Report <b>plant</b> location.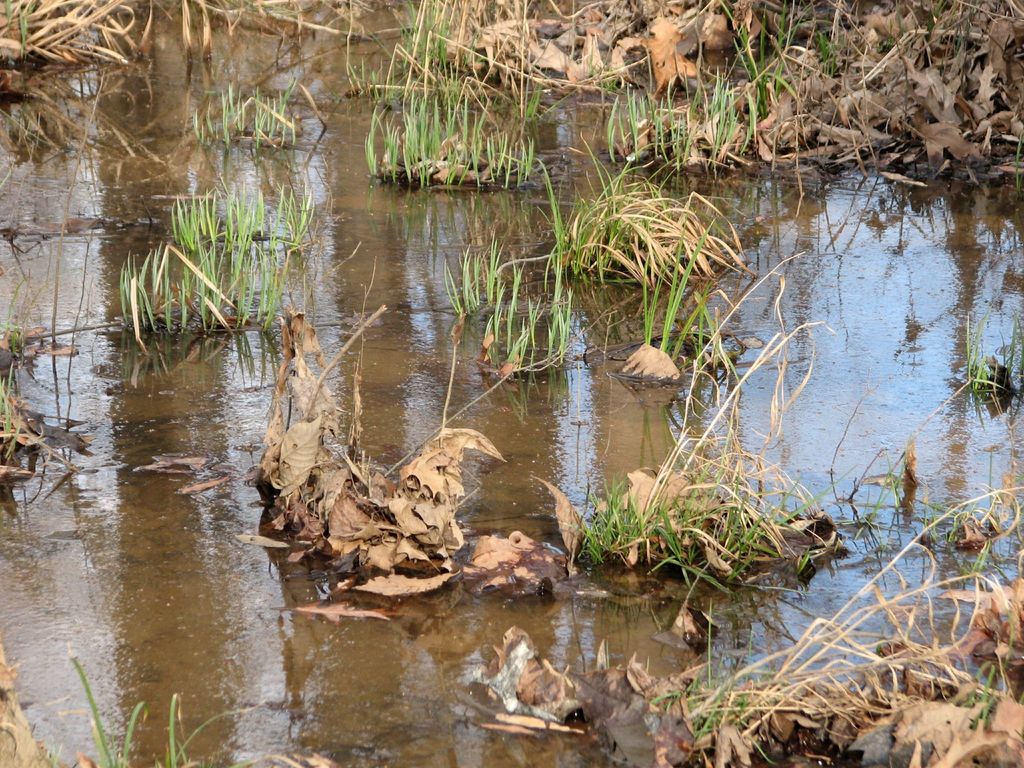
Report: 0,294,38,465.
